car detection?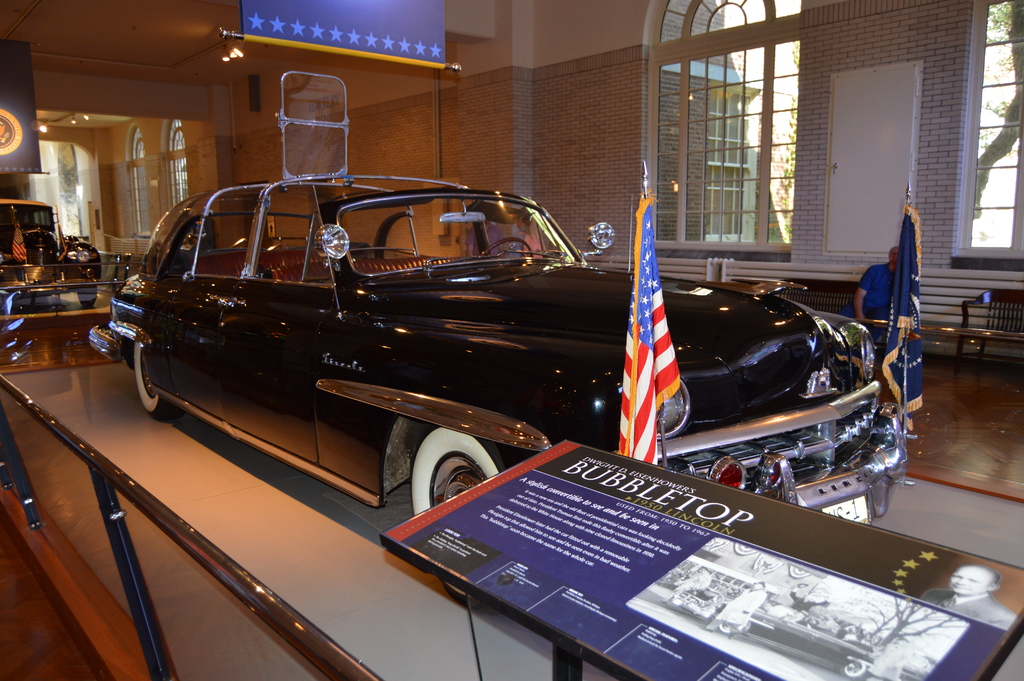
{"x1": 104, "y1": 75, "x2": 909, "y2": 605}
